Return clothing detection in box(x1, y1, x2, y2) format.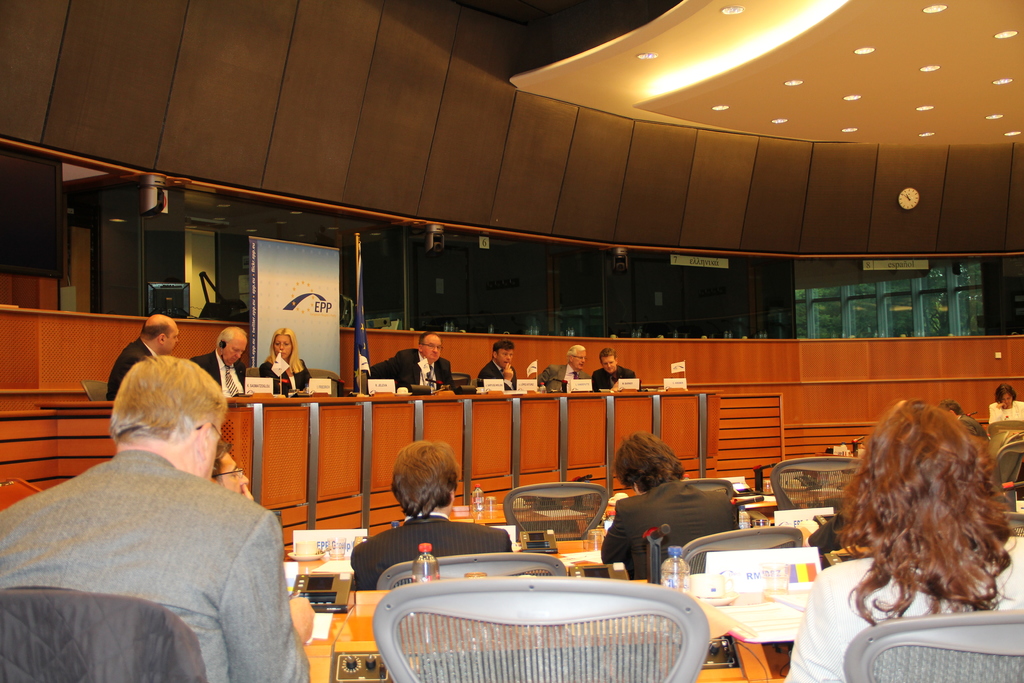
box(188, 347, 244, 398).
